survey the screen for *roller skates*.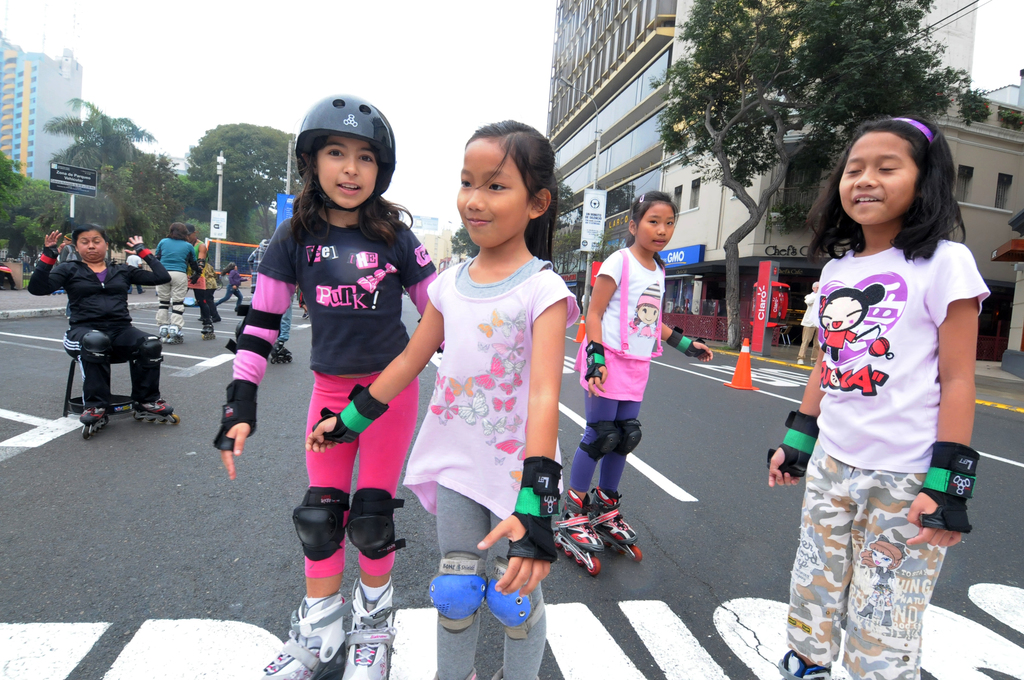
Survey found: <region>340, 577, 399, 679</region>.
